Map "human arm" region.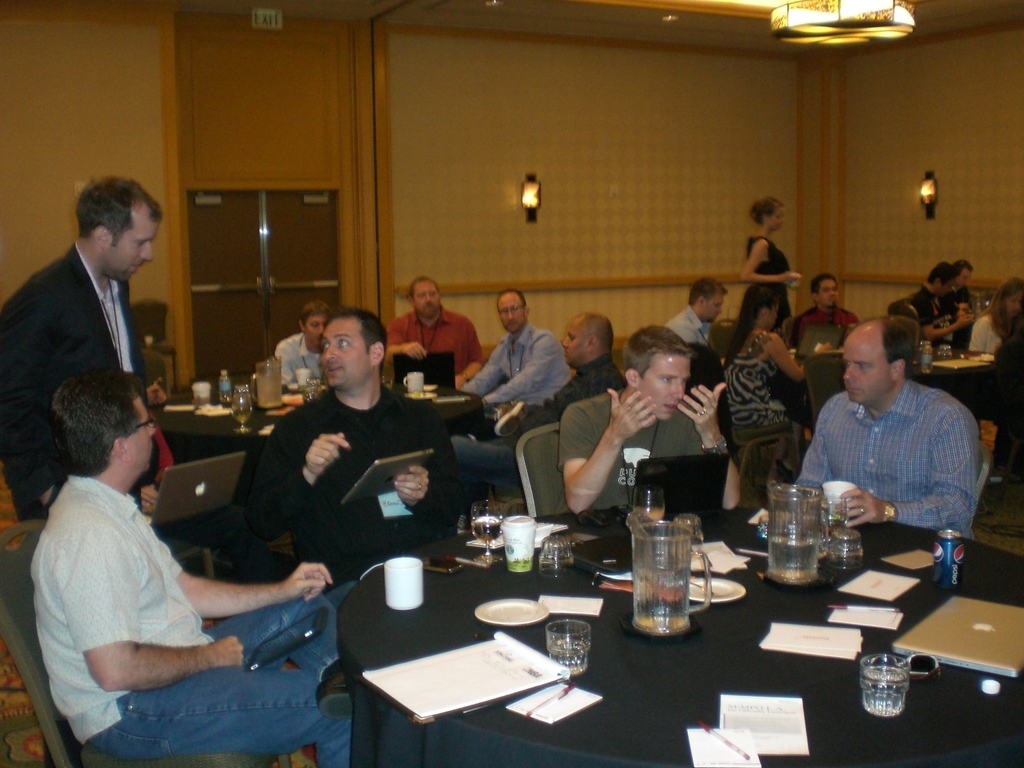
Mapped to BBox(465, 352, 506, 399).
